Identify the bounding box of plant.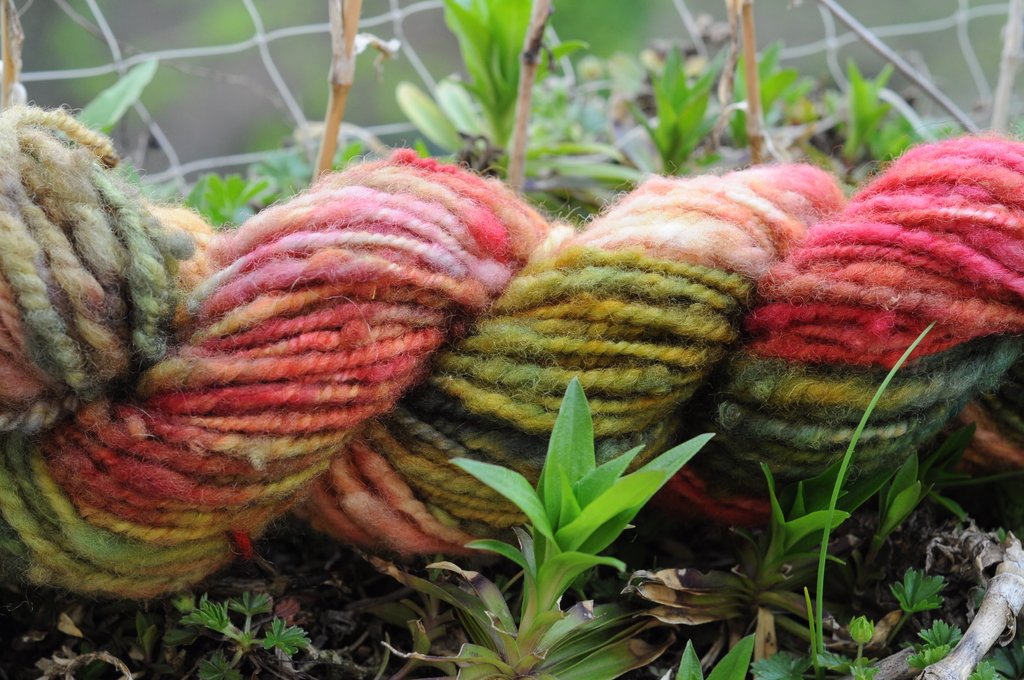
BBox(731, 39, 804, 139).
